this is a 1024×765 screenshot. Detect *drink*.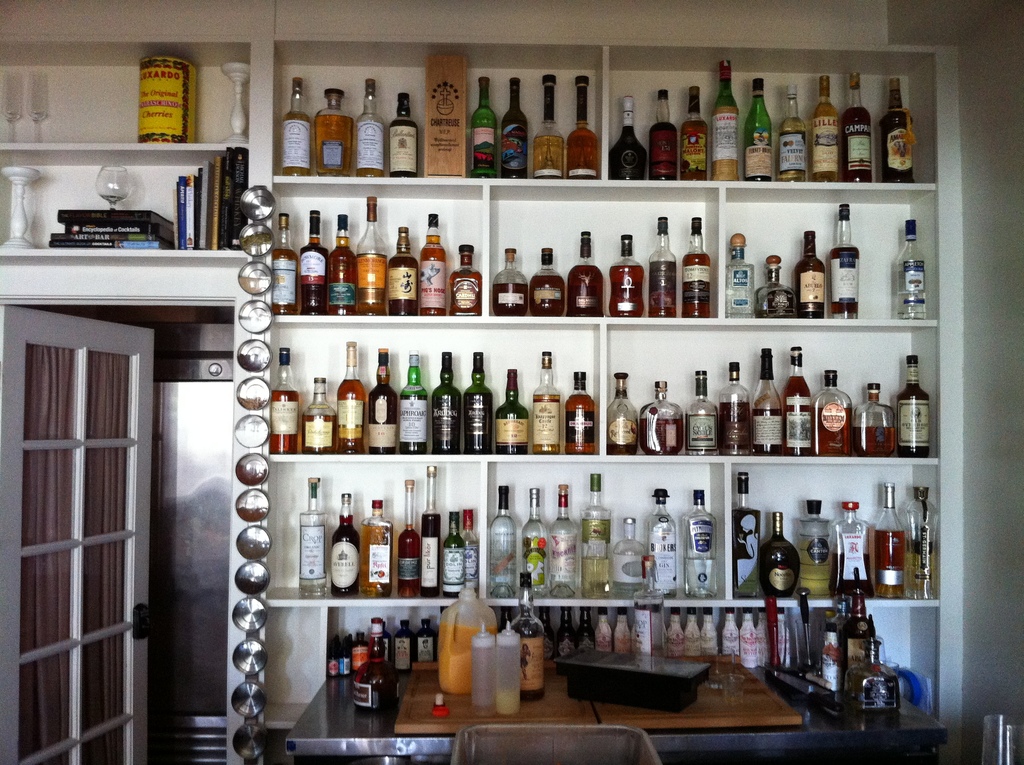
box(609, 233, 646, 316).
